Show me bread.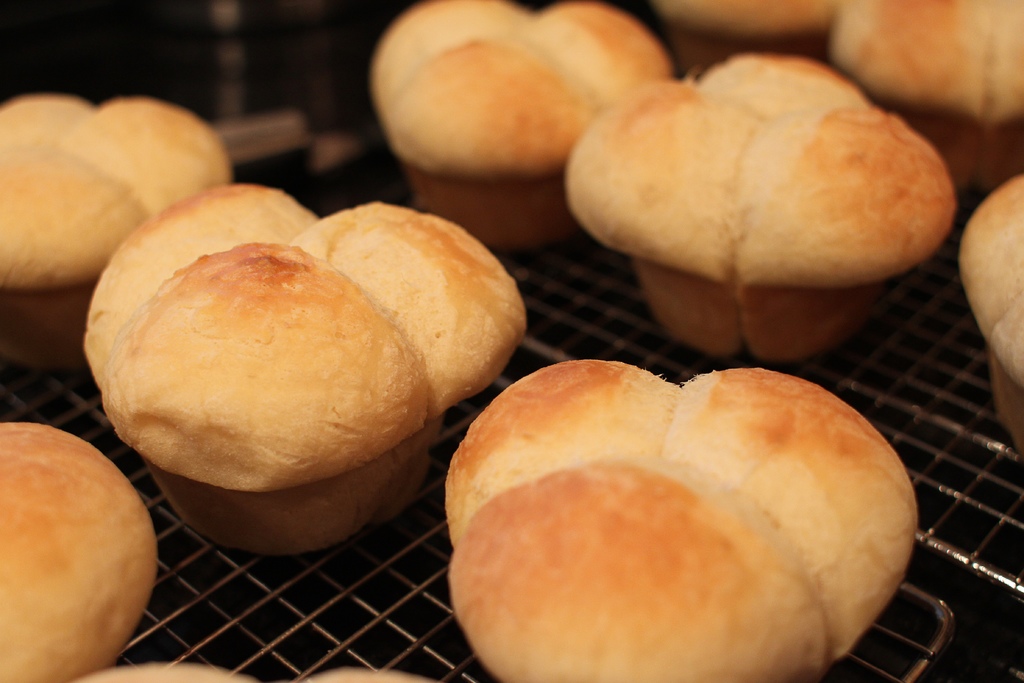
bread is here: Rect(826, 0, 1023, 180).
